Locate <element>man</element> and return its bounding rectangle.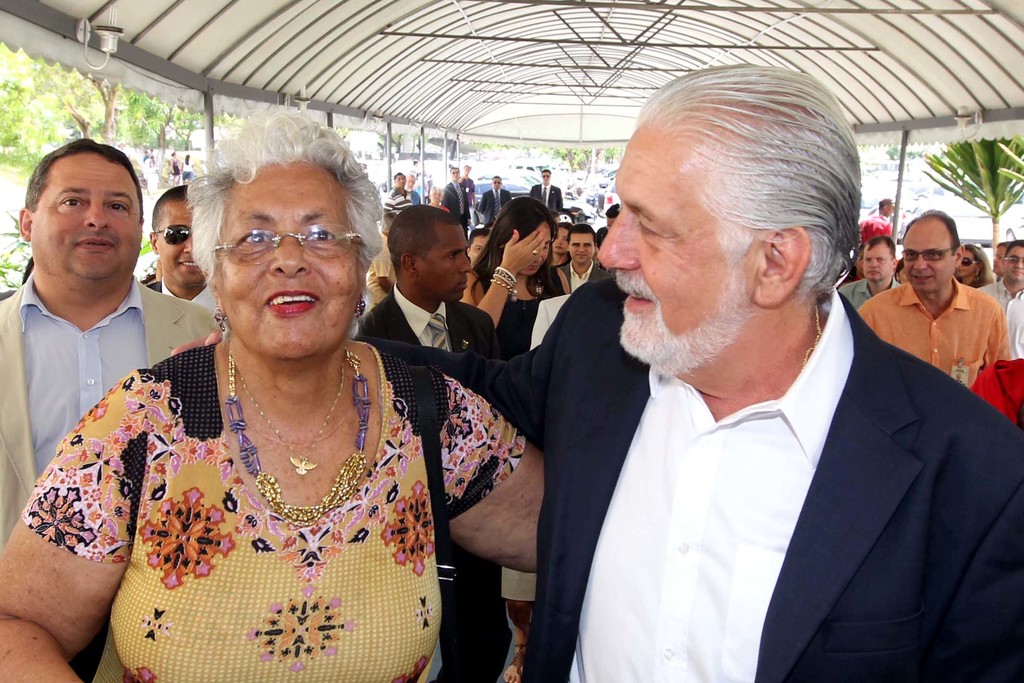
(559, 224, 617, 292).
